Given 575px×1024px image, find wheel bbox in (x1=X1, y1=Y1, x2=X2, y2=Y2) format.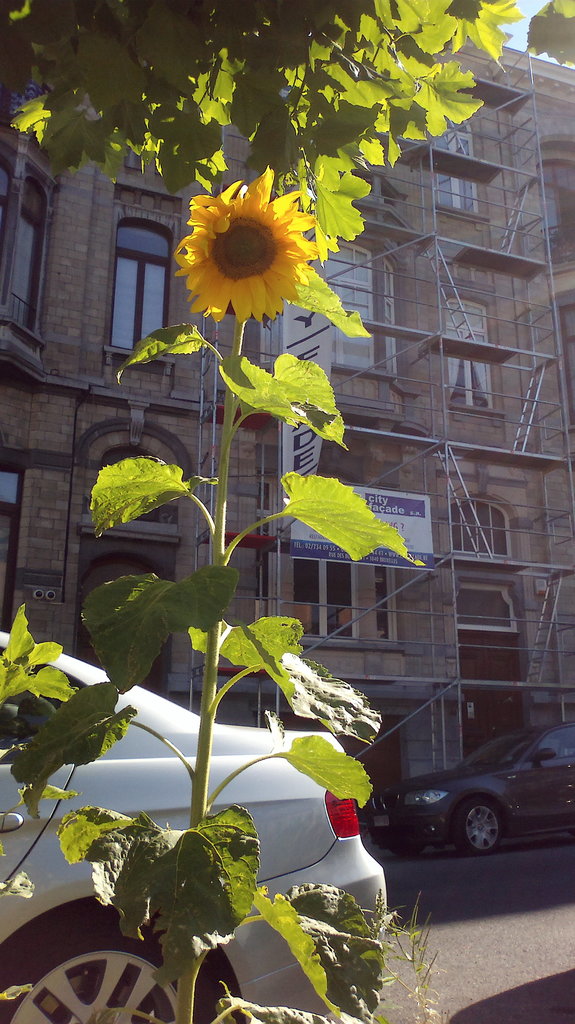
(x1=392, y1=840, x2=418, y2=860).
